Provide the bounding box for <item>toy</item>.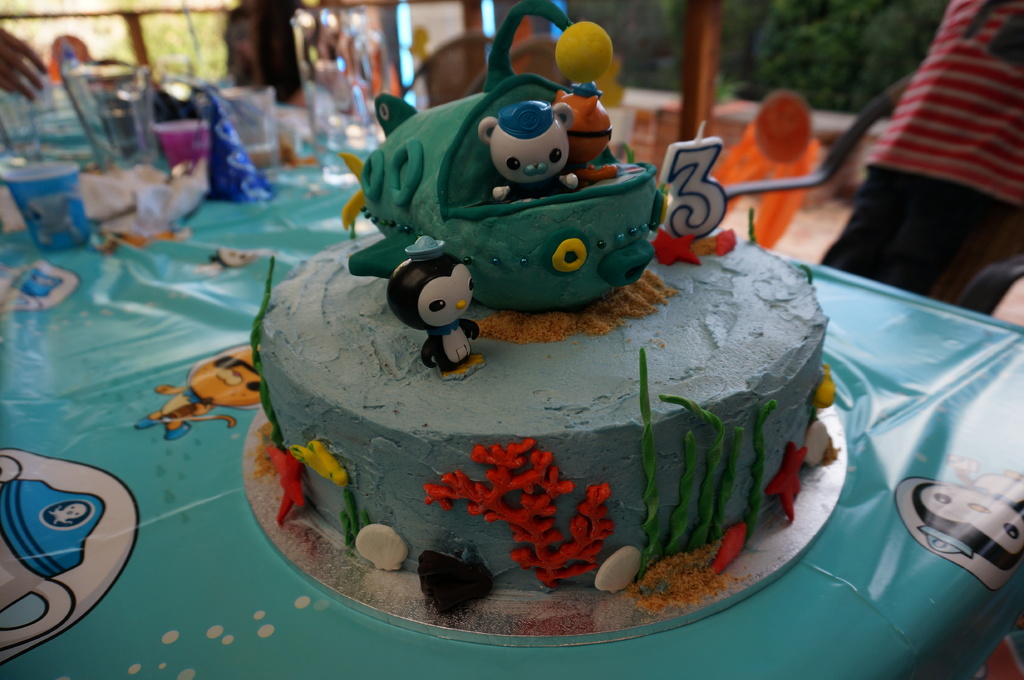
rect(339, 49, 701, 337).
